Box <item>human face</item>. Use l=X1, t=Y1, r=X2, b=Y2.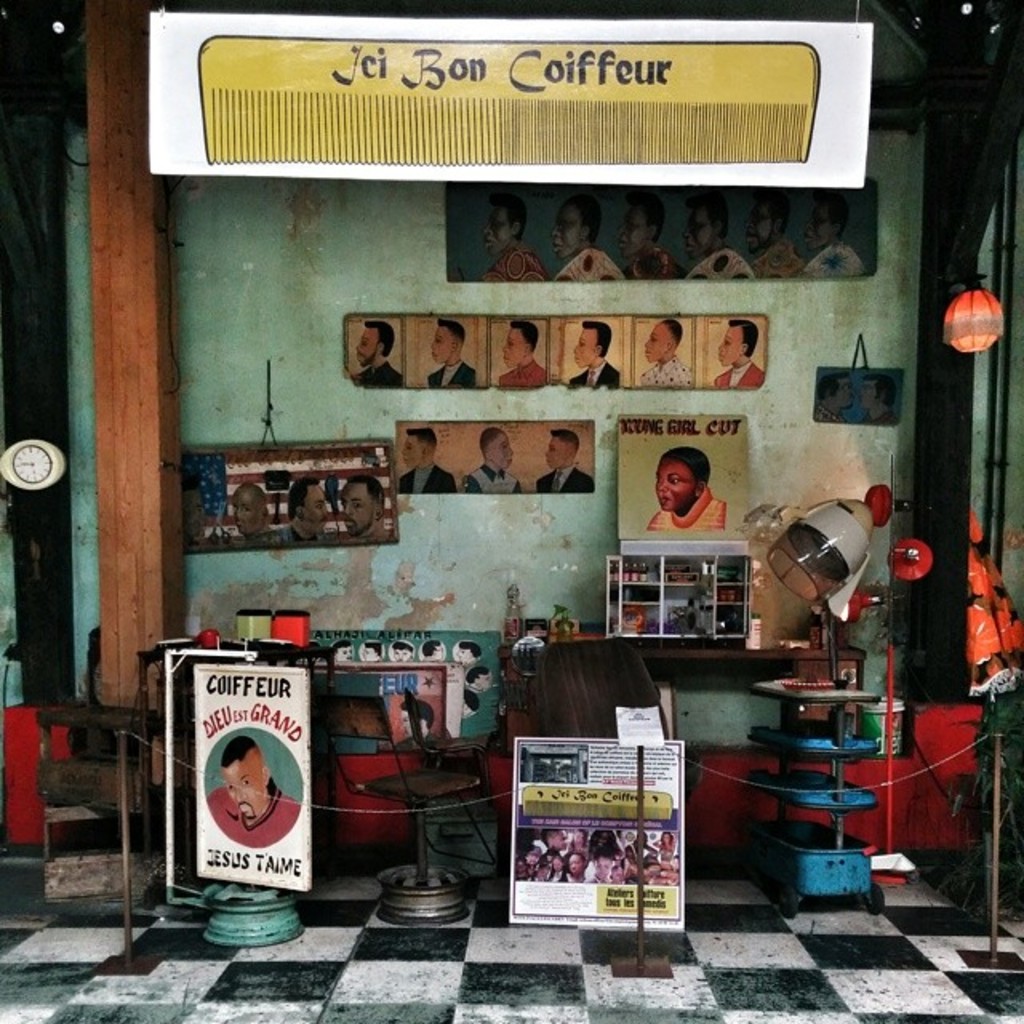
l=430, t=323, r=450, b=360.
